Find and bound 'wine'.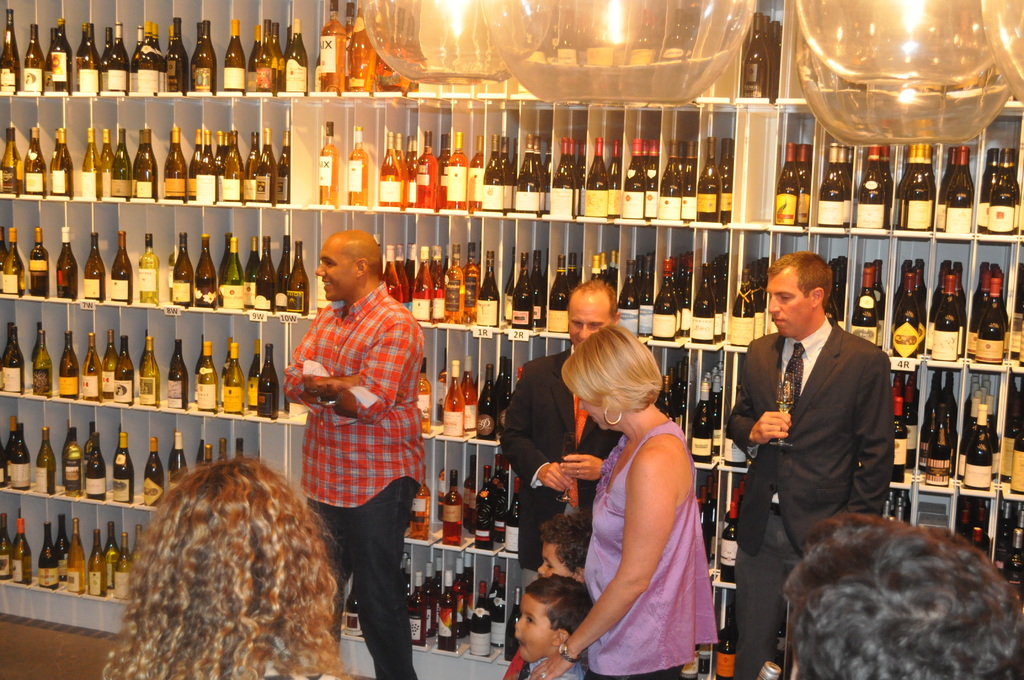
Bound: Rect(690, 251, 728, 345).
